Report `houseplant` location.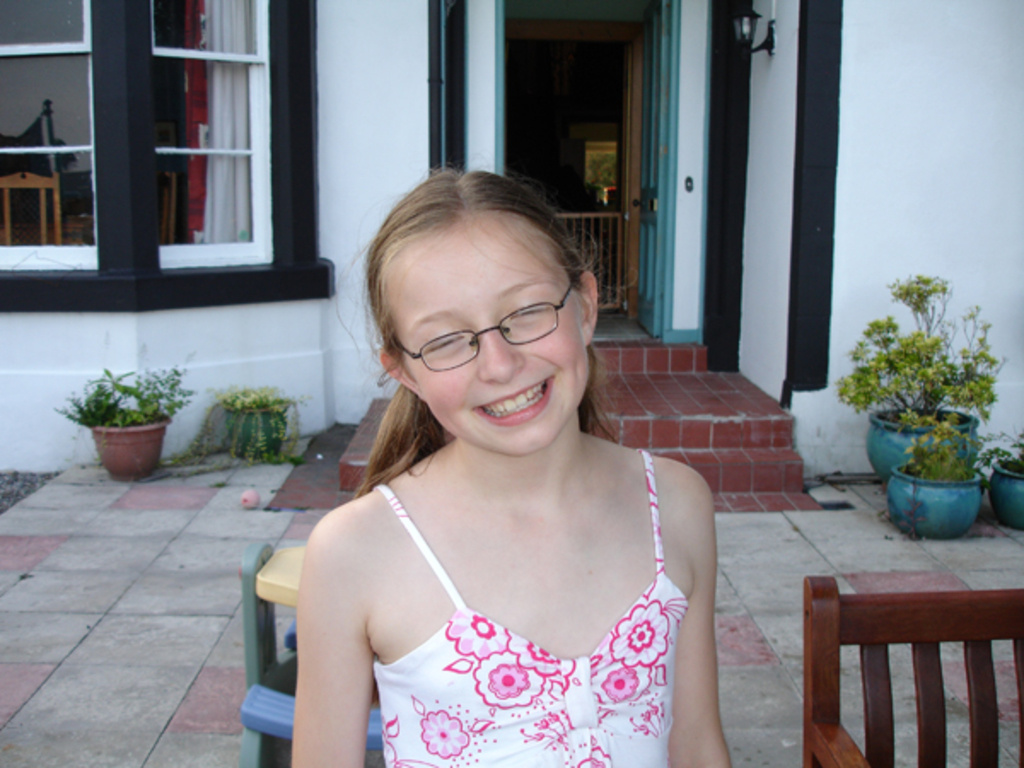
Report: crop(887, 408, 980, 543).
